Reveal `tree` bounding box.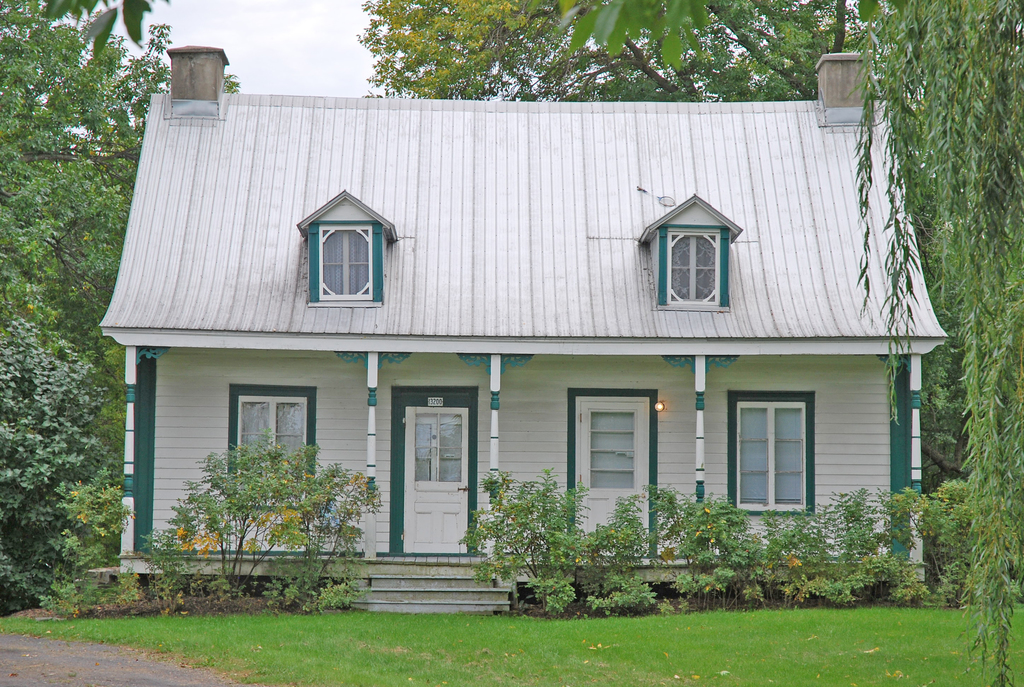
Revealed: [372, 0, 1023, 605].
